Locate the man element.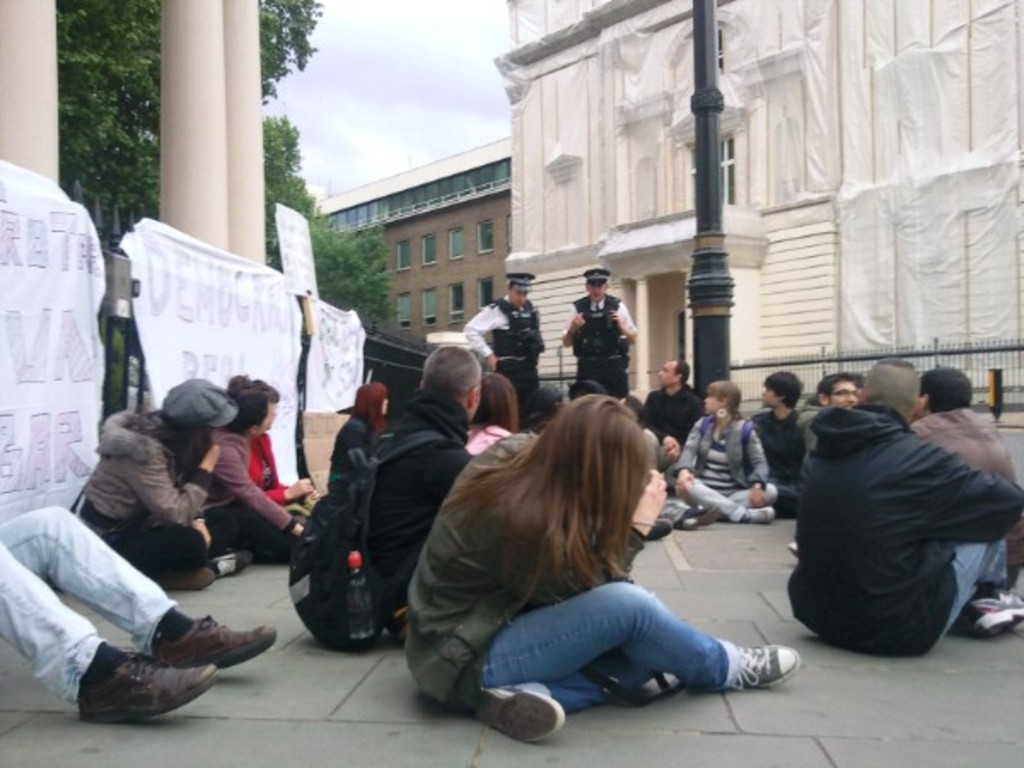
Element bbox: [637, 357, 707, 466].
